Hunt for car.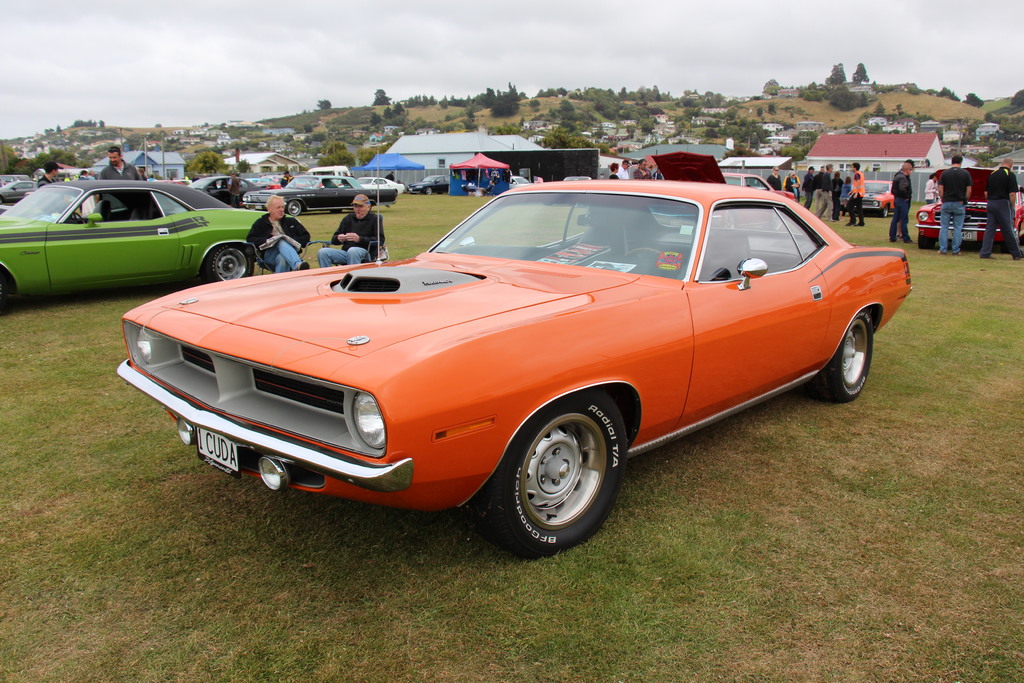
Hunted down at <box>912,164,1023,247</box>.
